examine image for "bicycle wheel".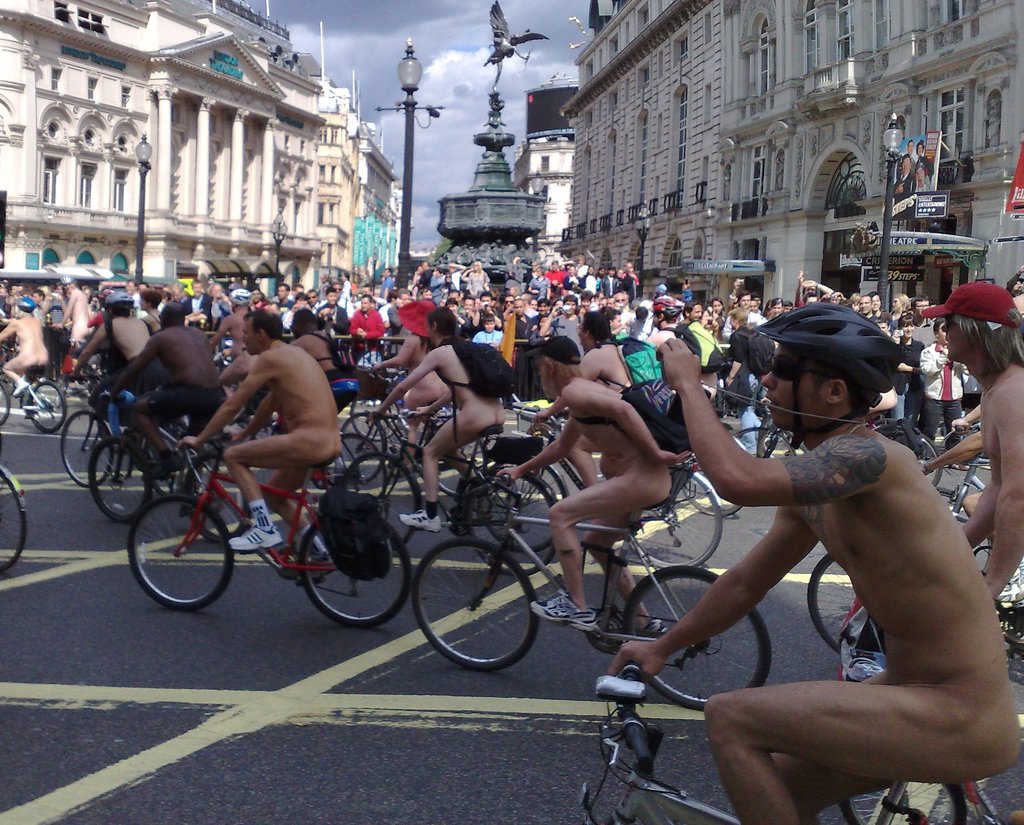
Examination result: select_region(125, 495, 226, 608).
